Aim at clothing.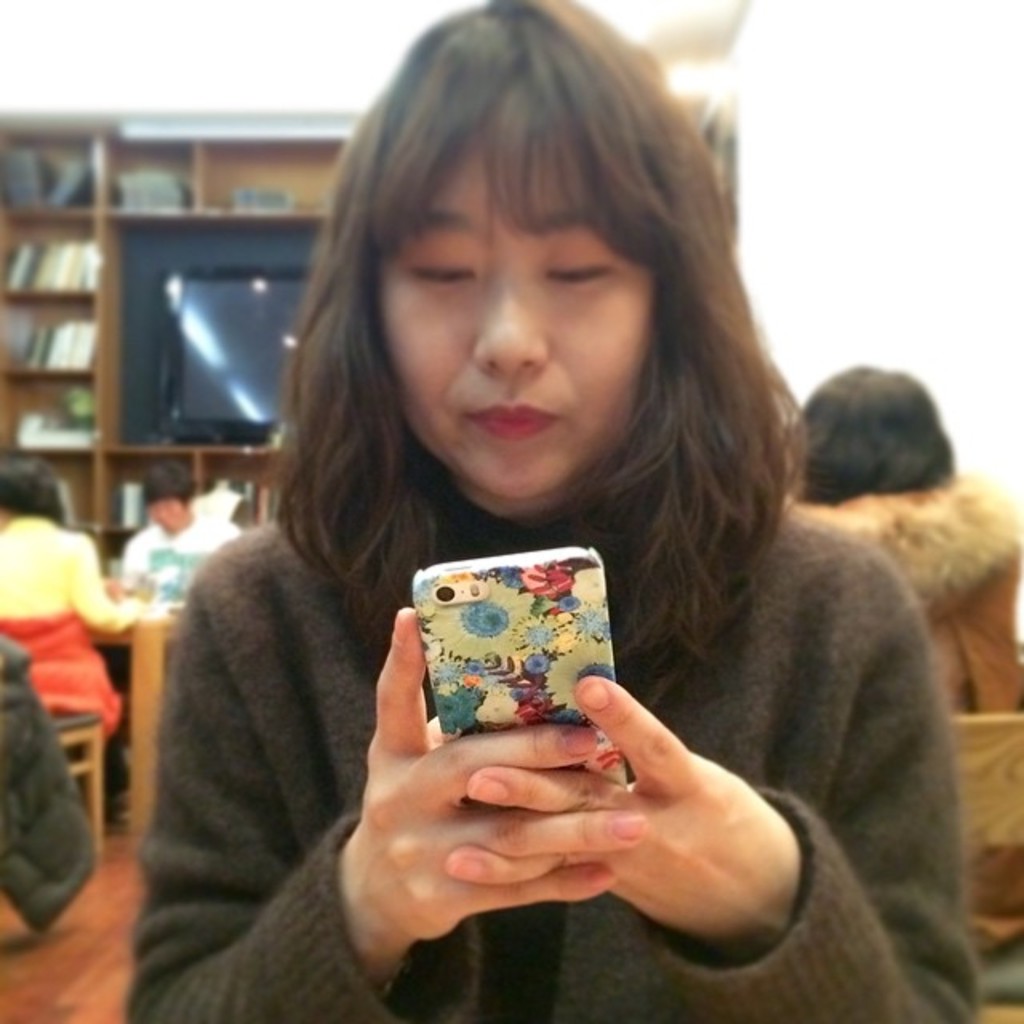
Aimed at (left=0, top=501, right=154, bottom=725).
